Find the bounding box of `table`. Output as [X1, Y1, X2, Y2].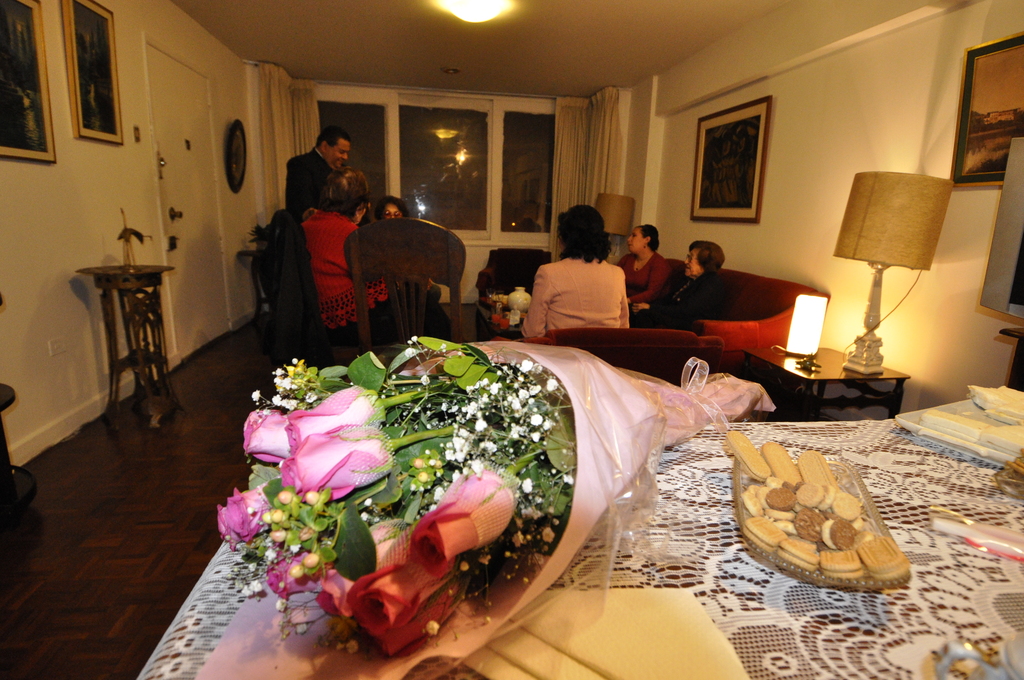
[136, 417, 1023, 679].
